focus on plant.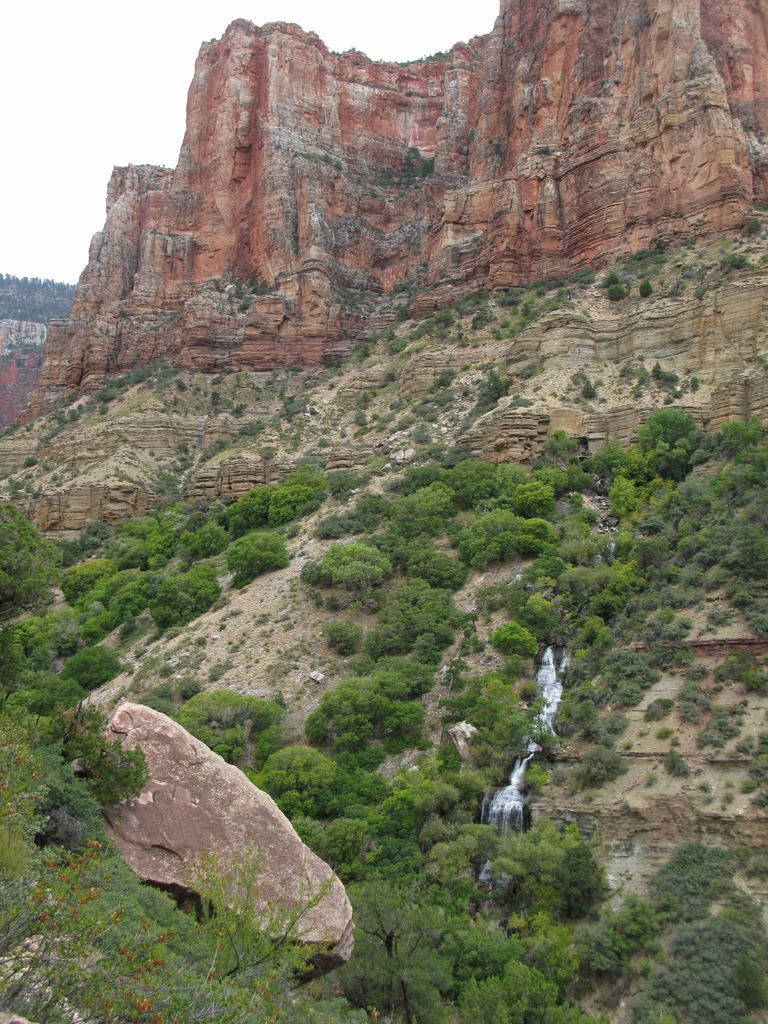
Focused at pyautogui.locateOnScreen(452, 285, 504, 316).
